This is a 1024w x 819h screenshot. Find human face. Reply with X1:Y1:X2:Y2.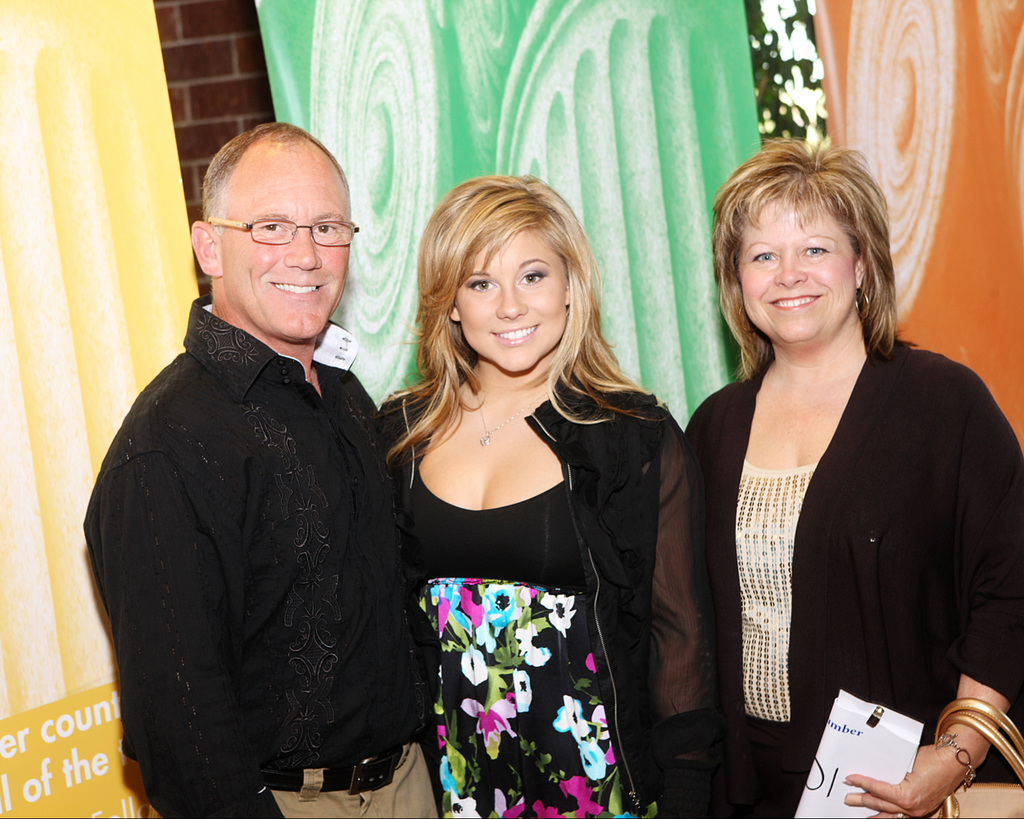
223:144:351:347.
